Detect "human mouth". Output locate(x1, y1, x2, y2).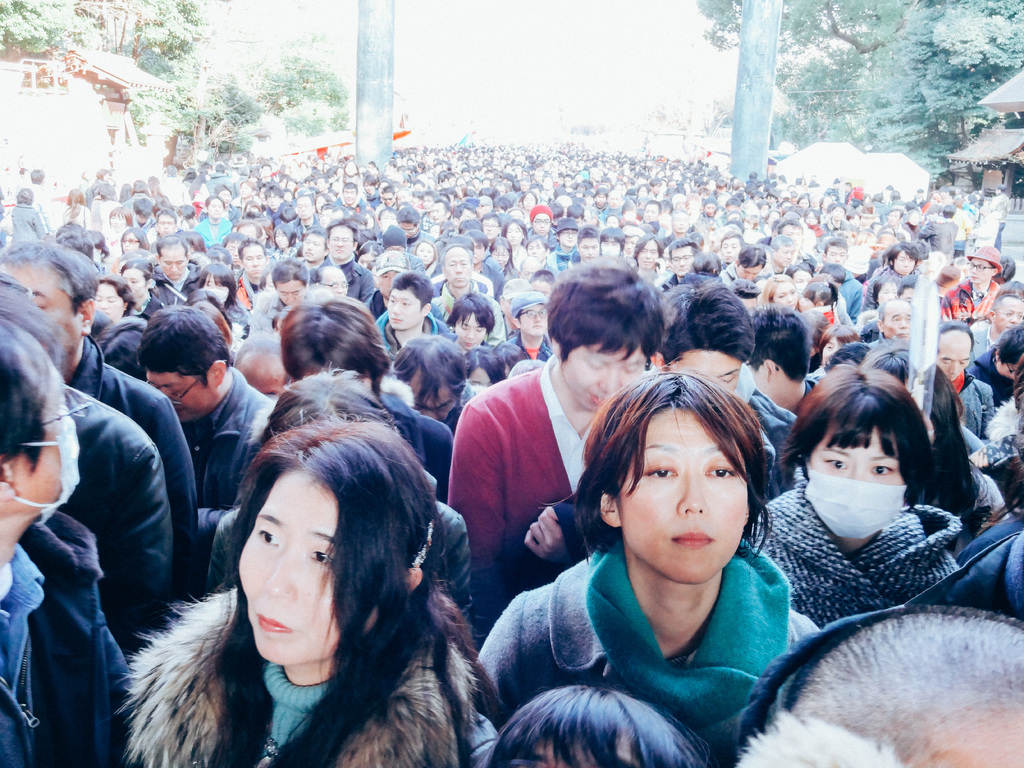
locate(298, 212, 307, 217).
